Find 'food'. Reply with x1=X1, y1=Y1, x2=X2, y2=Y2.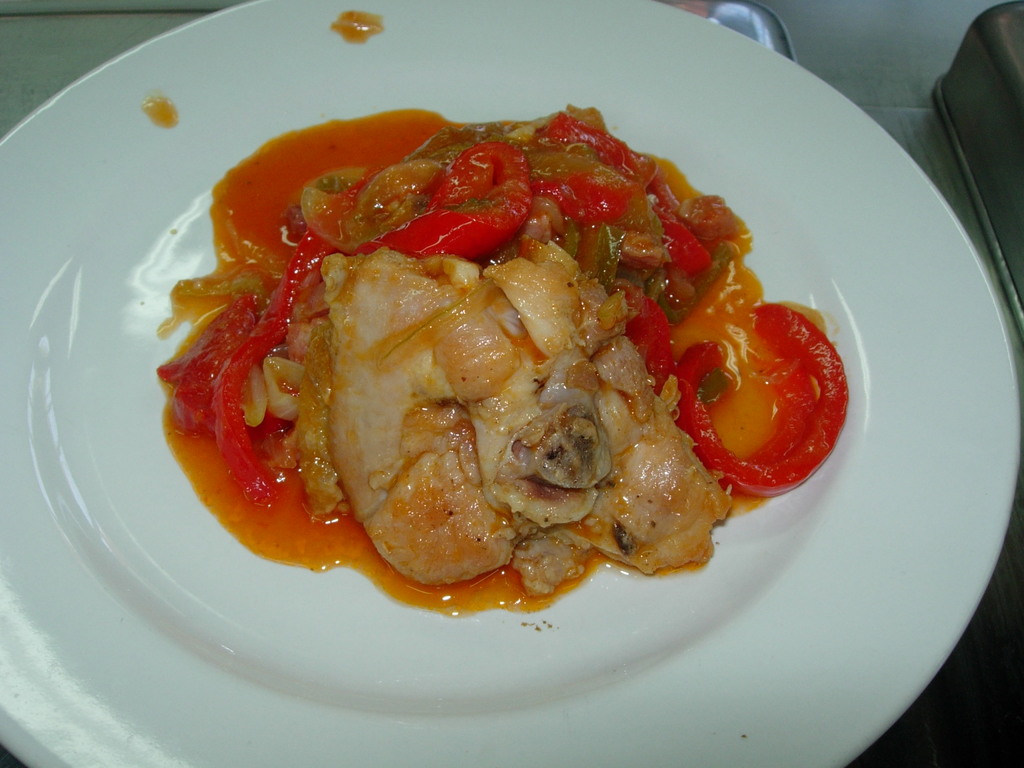
x1=195, y1=111, x2=847, y2=618.
